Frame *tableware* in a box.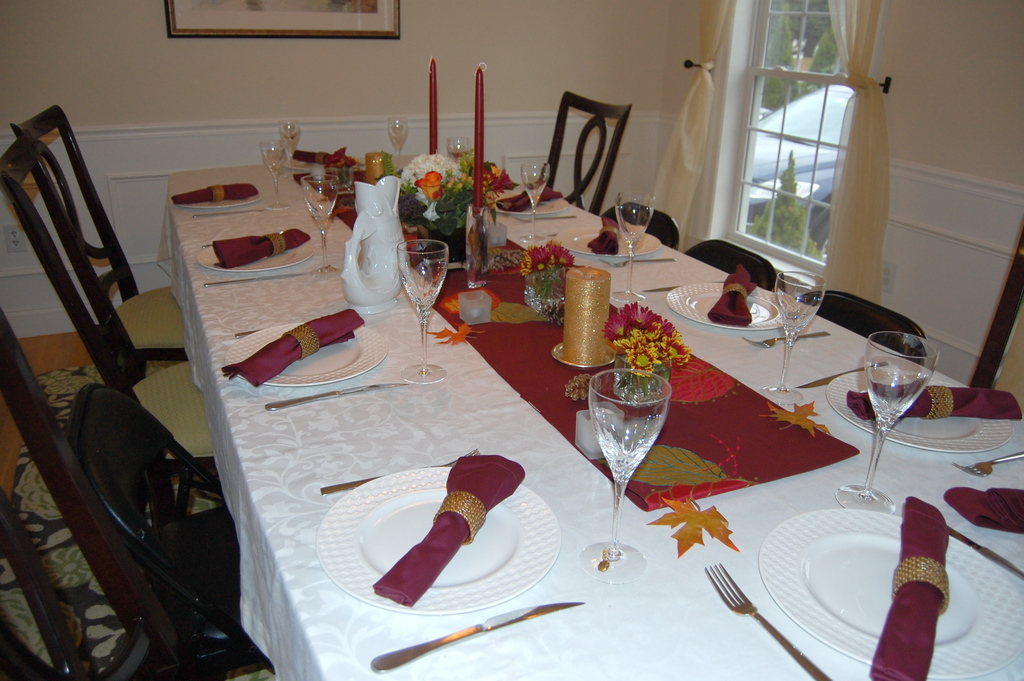
region(824, 356, 1012, 455).
